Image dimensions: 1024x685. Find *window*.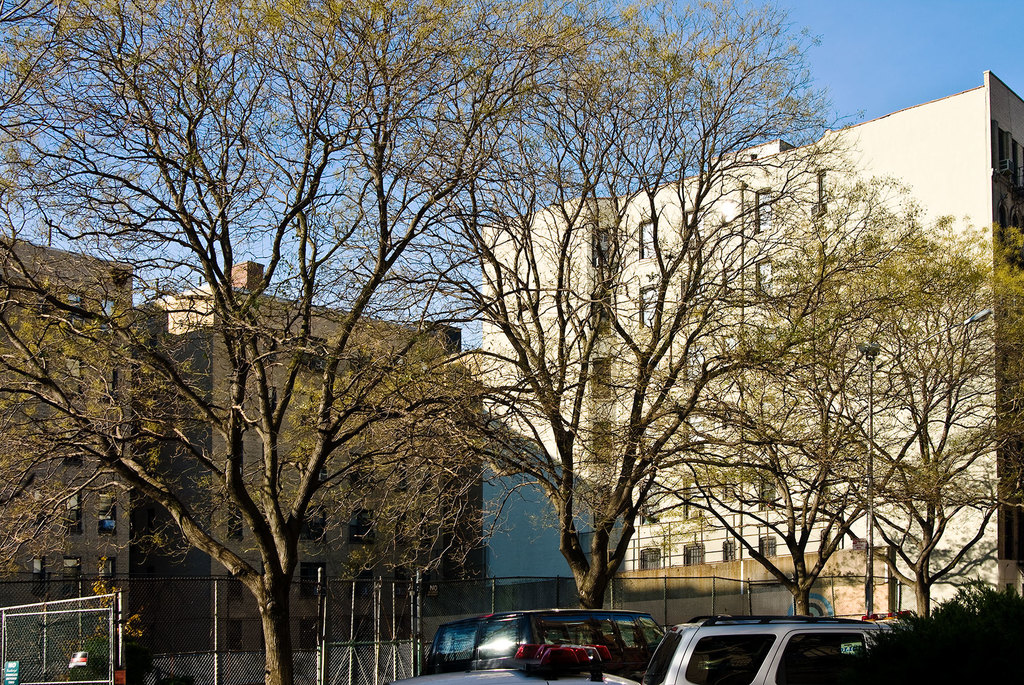
rect(636, 216, 656, 253).
